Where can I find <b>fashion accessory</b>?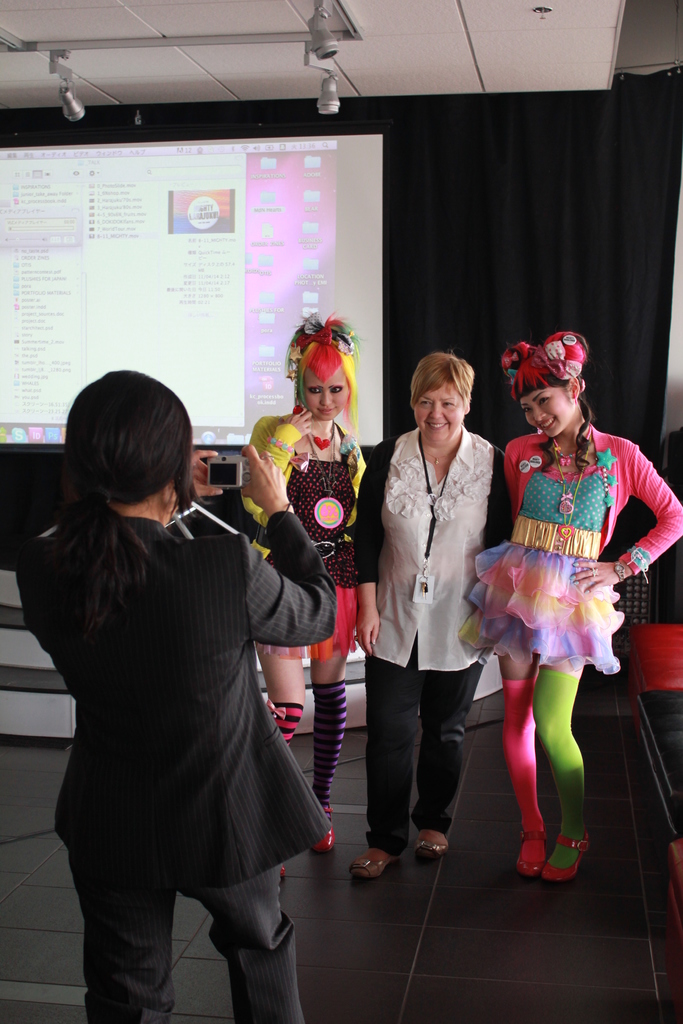
You can find it at box(281, 869, 284, 877).
